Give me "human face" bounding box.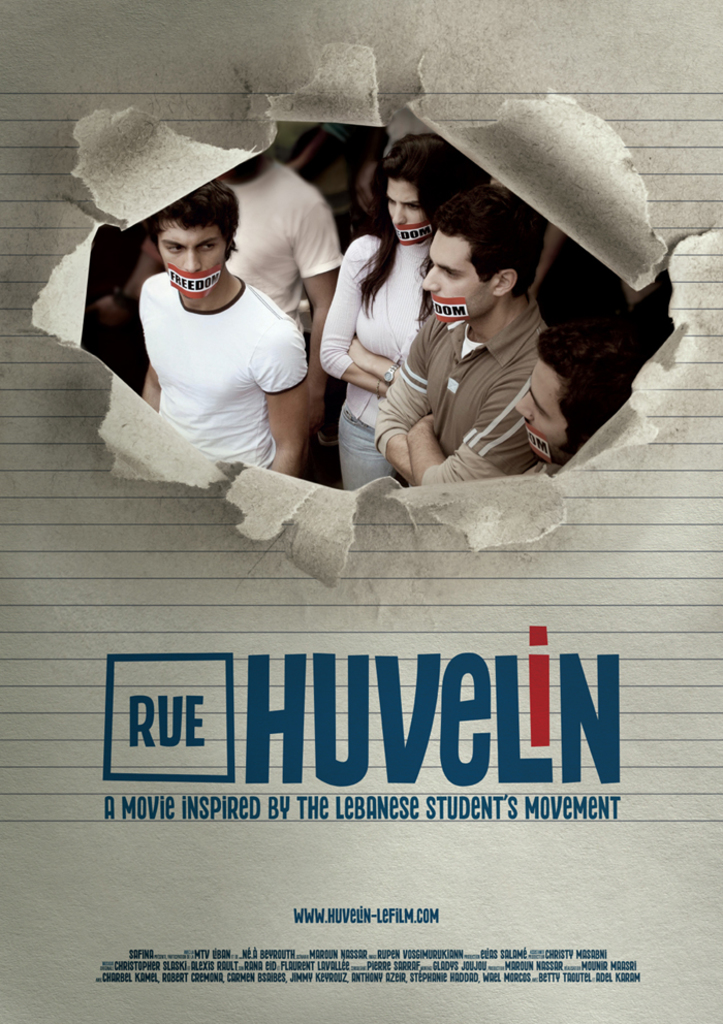
422, 230, 486, 322.
